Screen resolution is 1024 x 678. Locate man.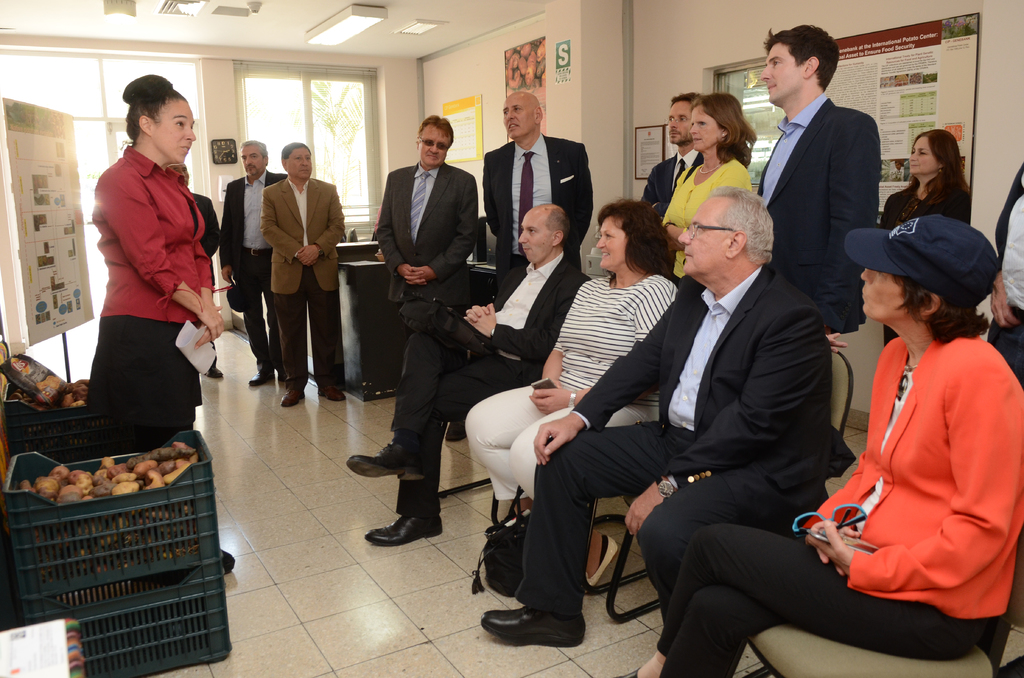
(x1=256, y1=140, x2=349, y2=414).
